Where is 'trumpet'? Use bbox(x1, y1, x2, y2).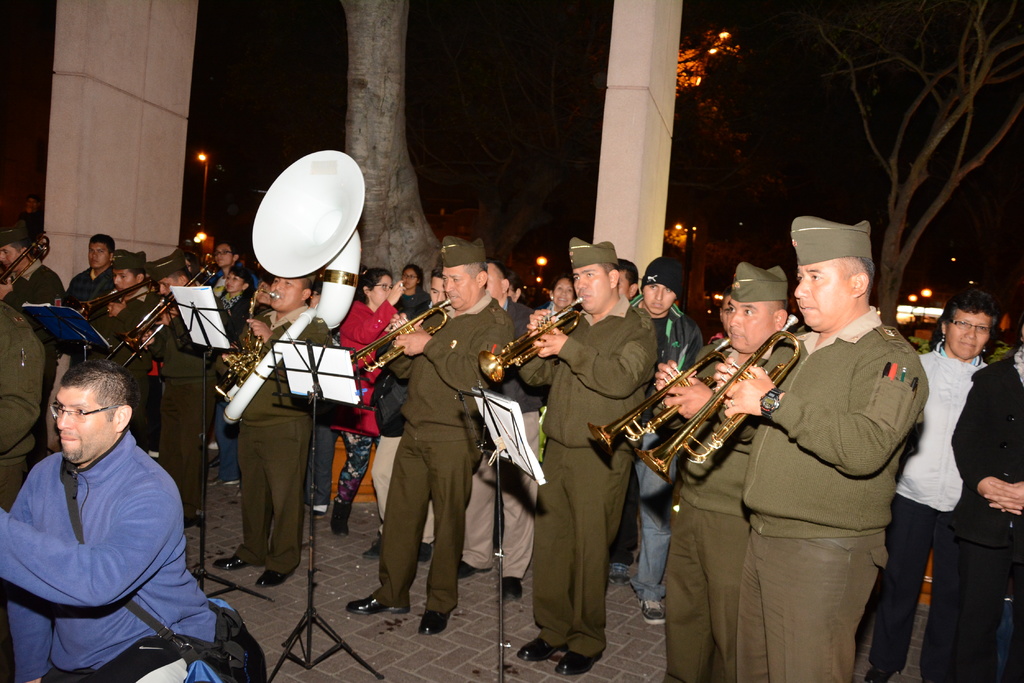
bbox(477, 296, 584, 383).
